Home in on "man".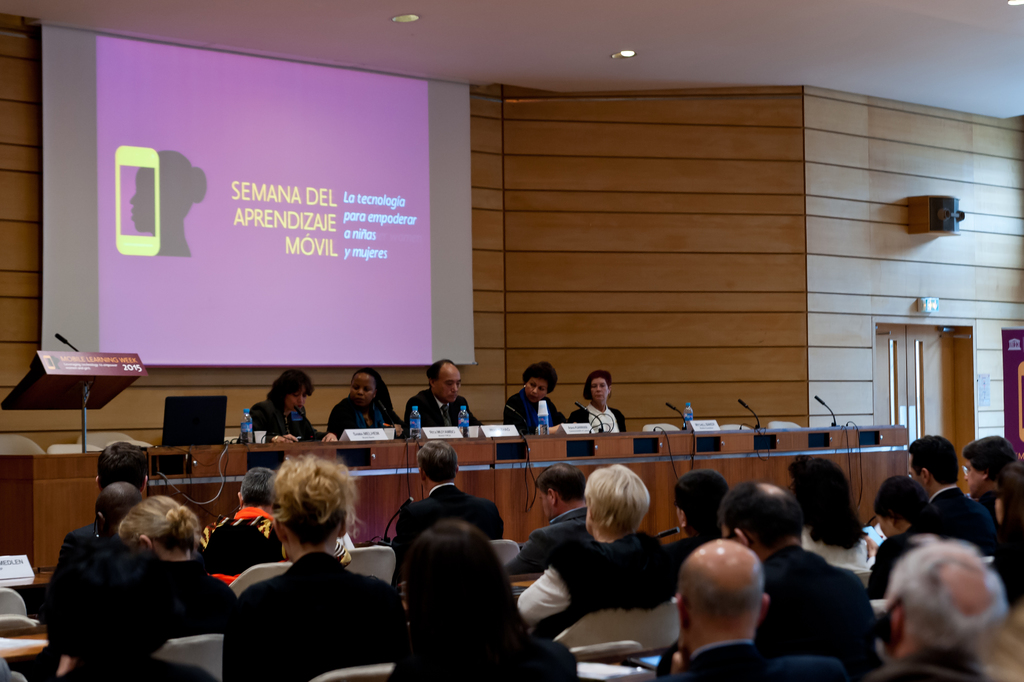
Homed in at [x1=662, y1=534, x2=778, y2=681].
